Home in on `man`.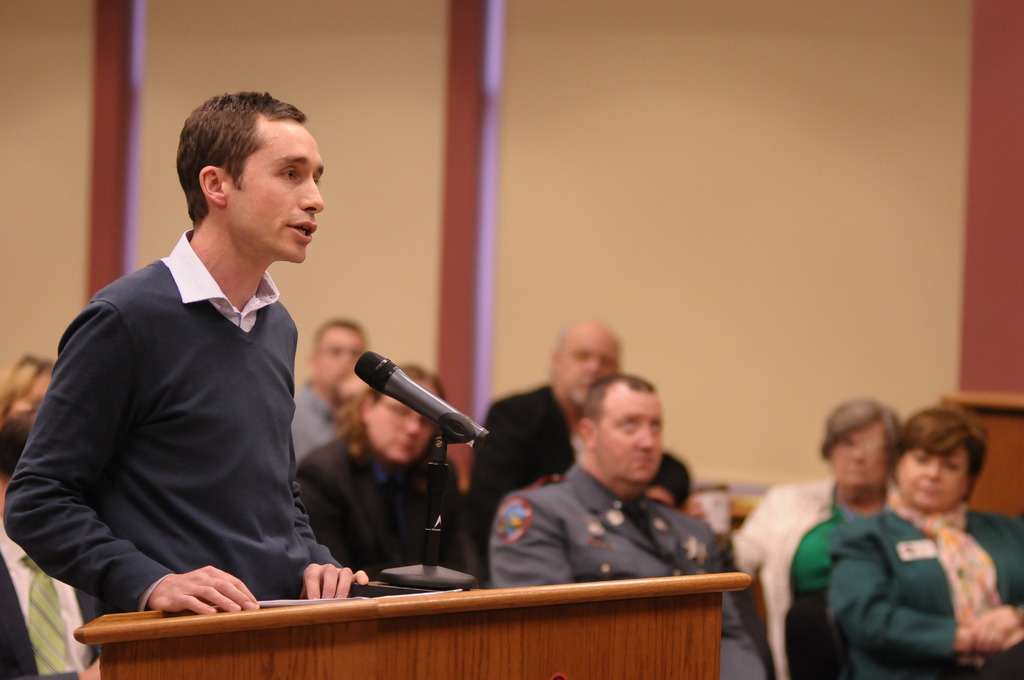
Homed in at 20:92:386:644.
